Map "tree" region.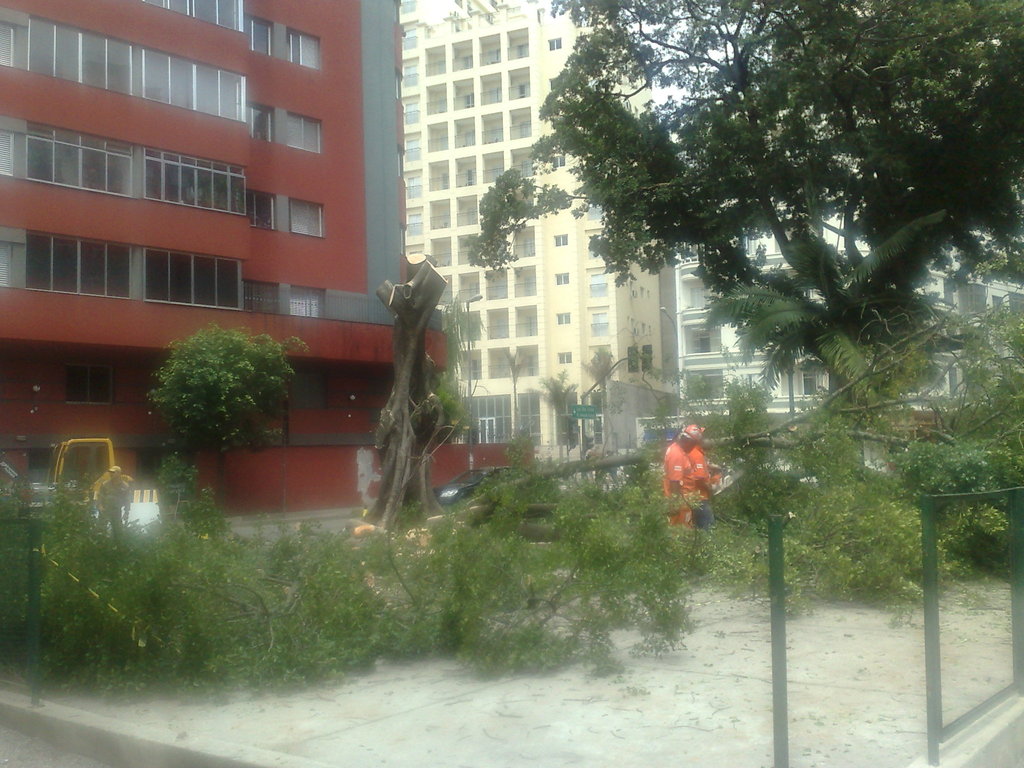
Mapped to box=[459, 0, 1023, 486].
